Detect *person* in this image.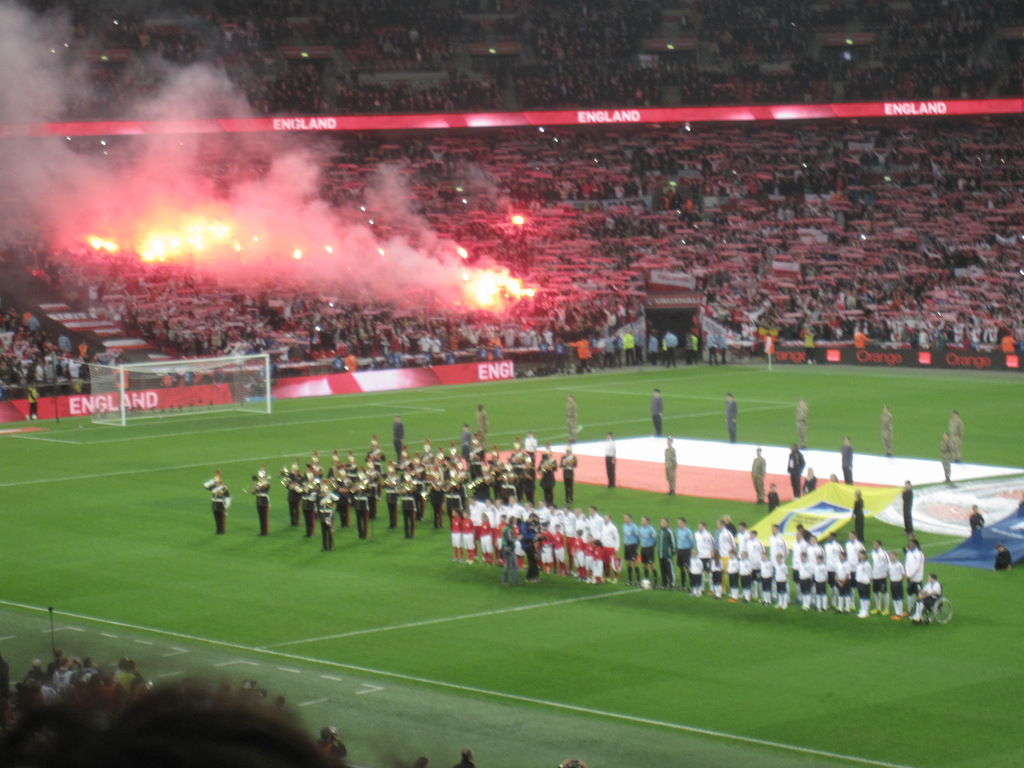
Detection: region(840, 433, 854, 486).
